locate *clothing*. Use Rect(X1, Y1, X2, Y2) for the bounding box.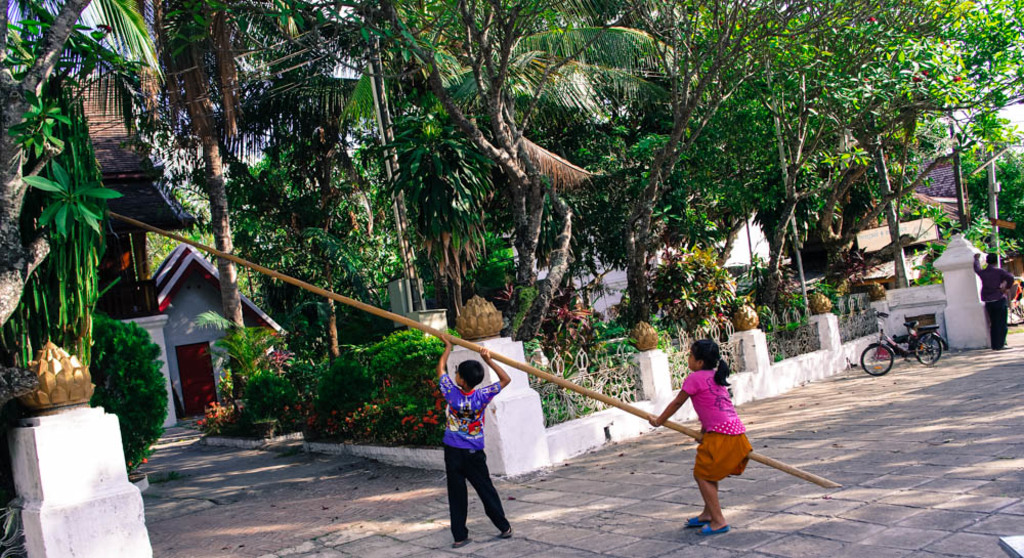
Rect(434, 360, 507, 524).
